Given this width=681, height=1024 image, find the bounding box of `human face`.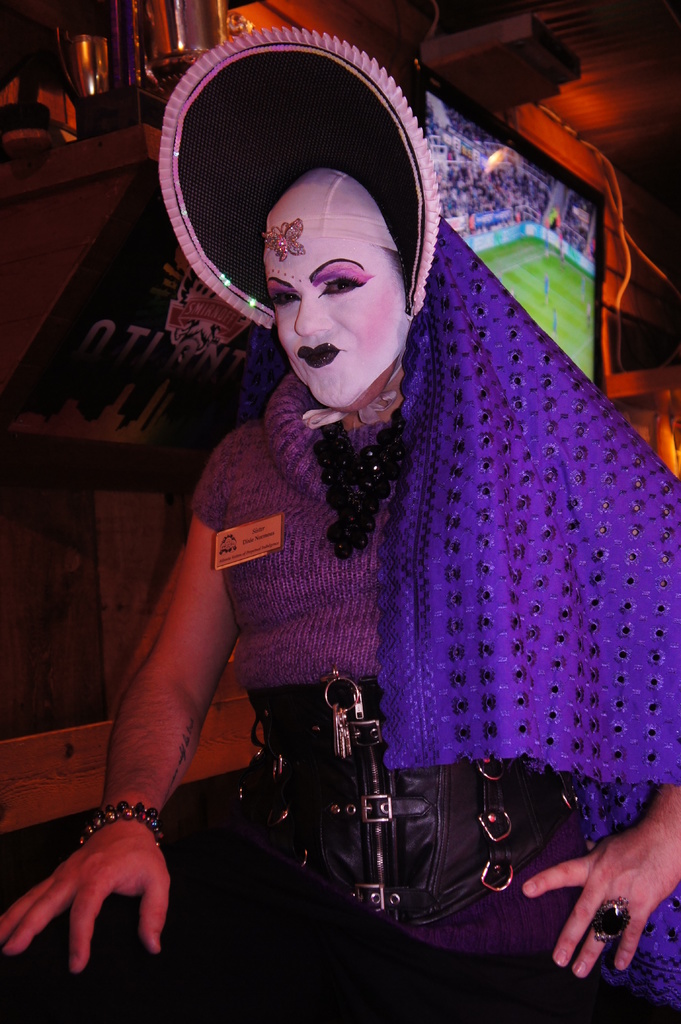
[259,233,408,410].
